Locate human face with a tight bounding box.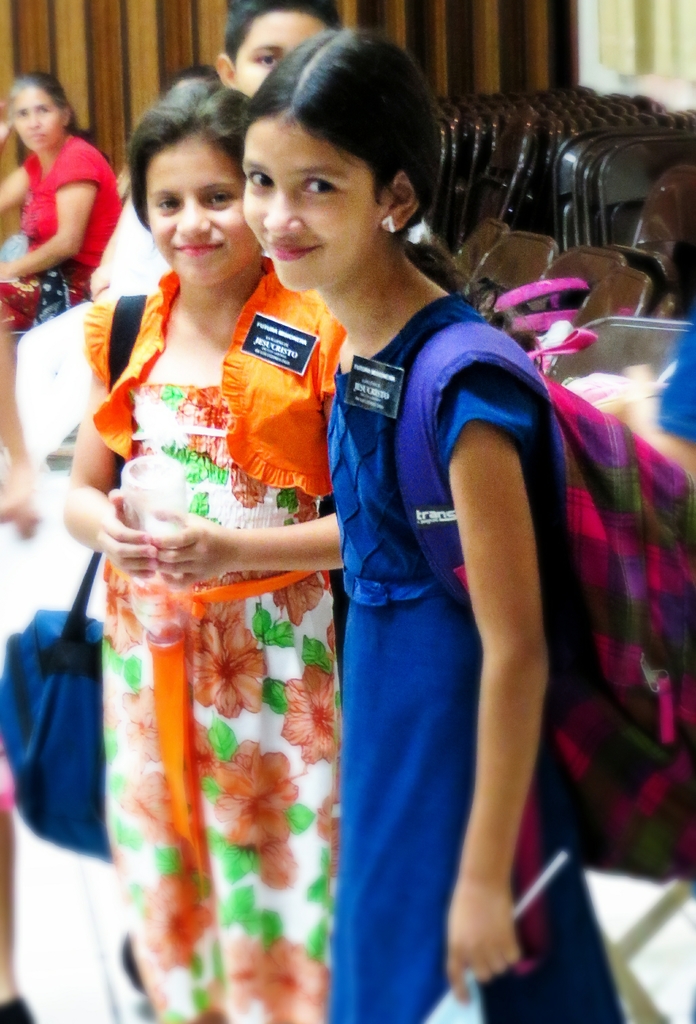
box=[139, 132, 256, 282].
